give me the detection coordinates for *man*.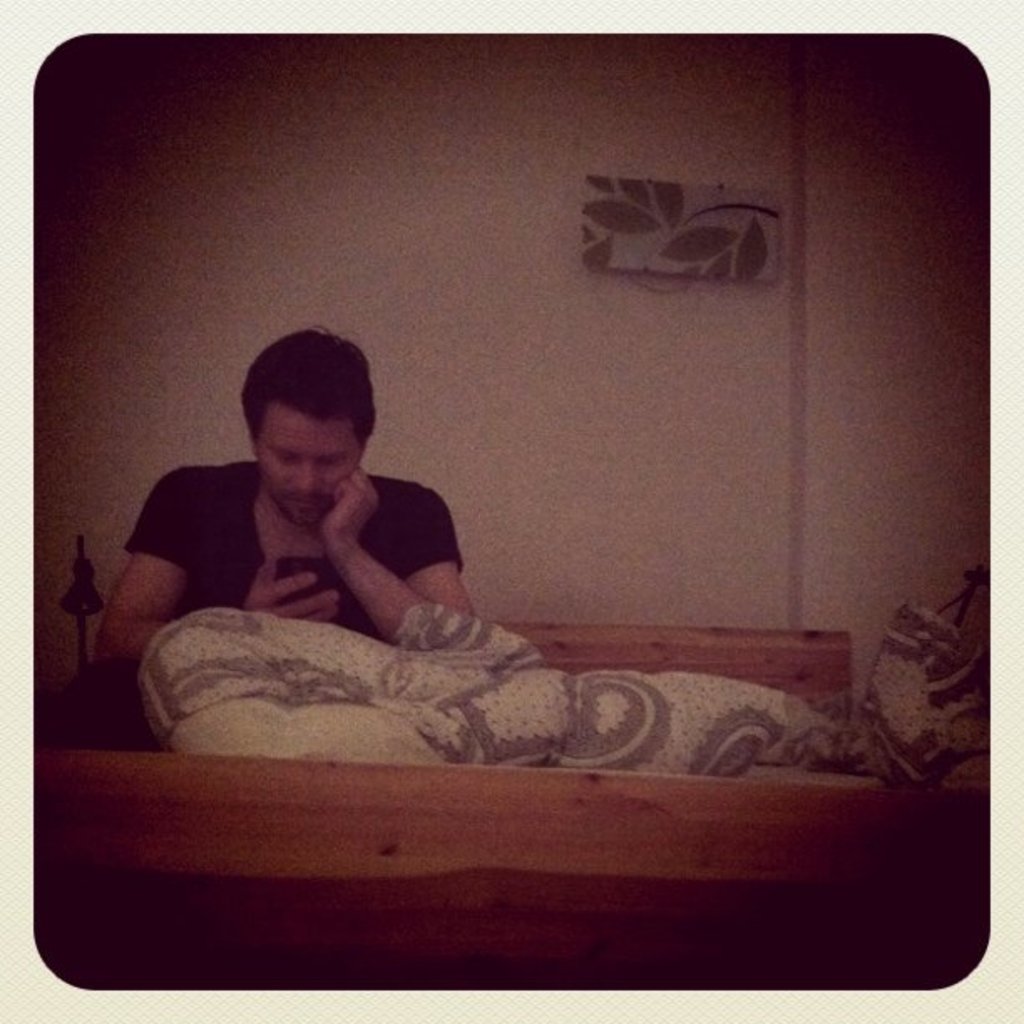
pyautogui.locateOnScreen(100, 340, 532, 694).
